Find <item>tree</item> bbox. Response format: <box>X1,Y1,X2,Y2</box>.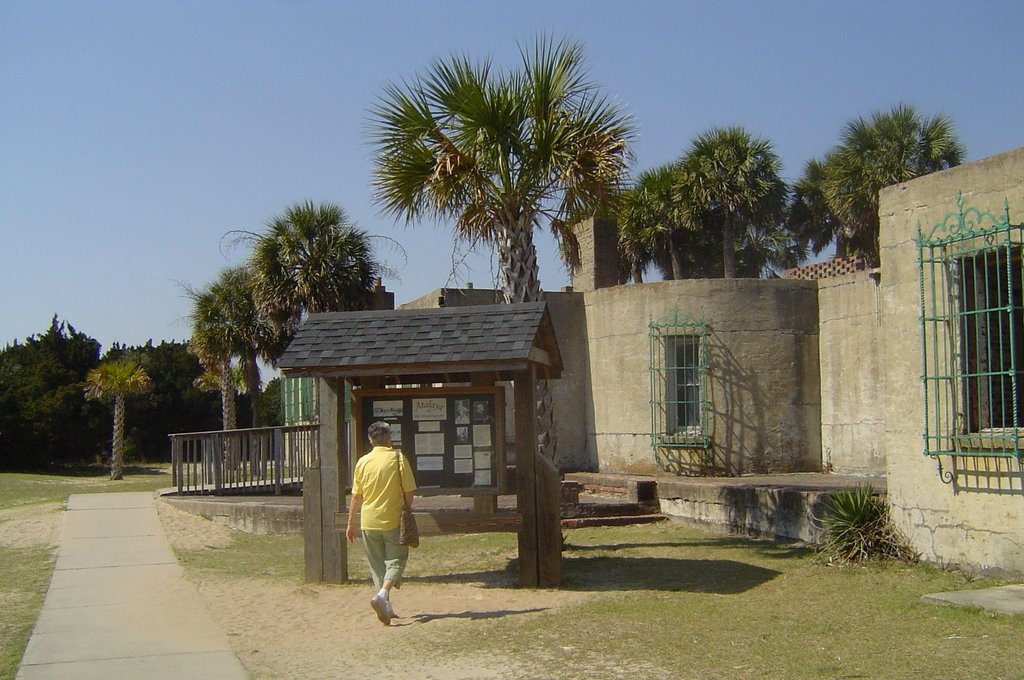
<box>85,354,153,476</box>.
